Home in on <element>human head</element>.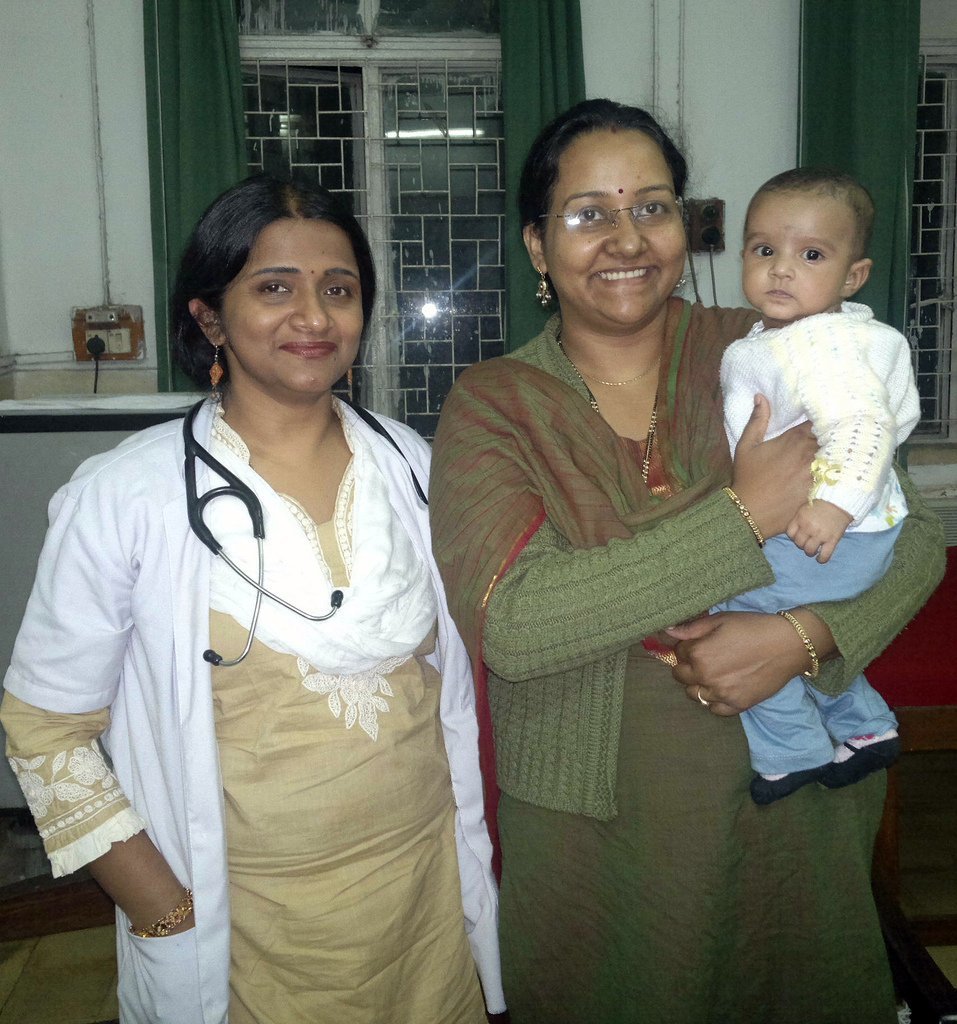
Homed in at detection(173, 170, 400, 398).
